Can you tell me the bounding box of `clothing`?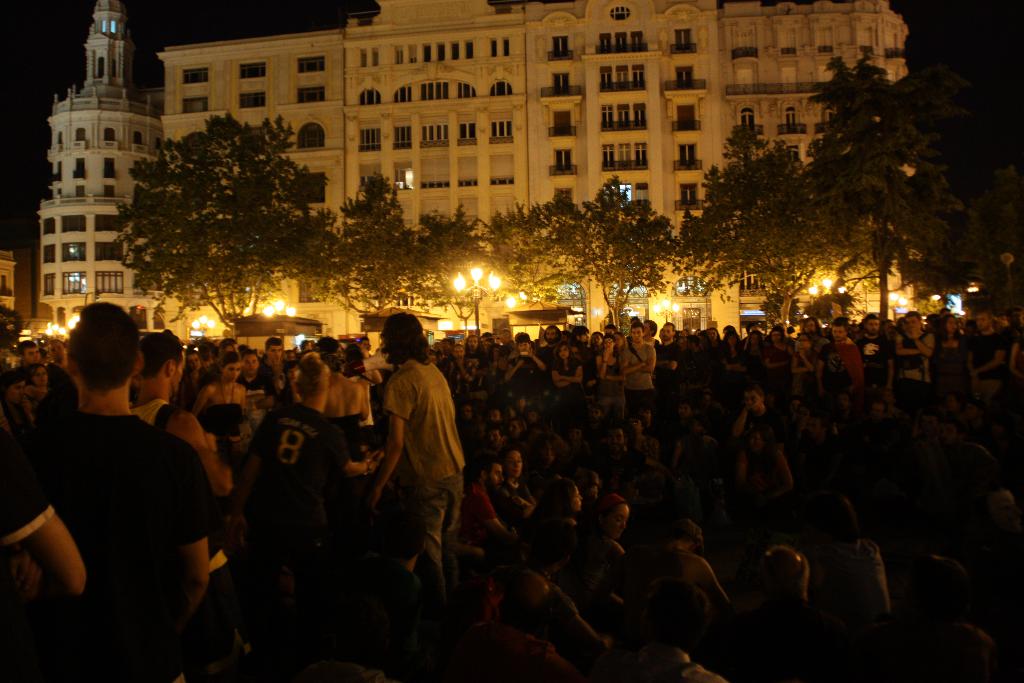
box(390, 367, 453, 606).
